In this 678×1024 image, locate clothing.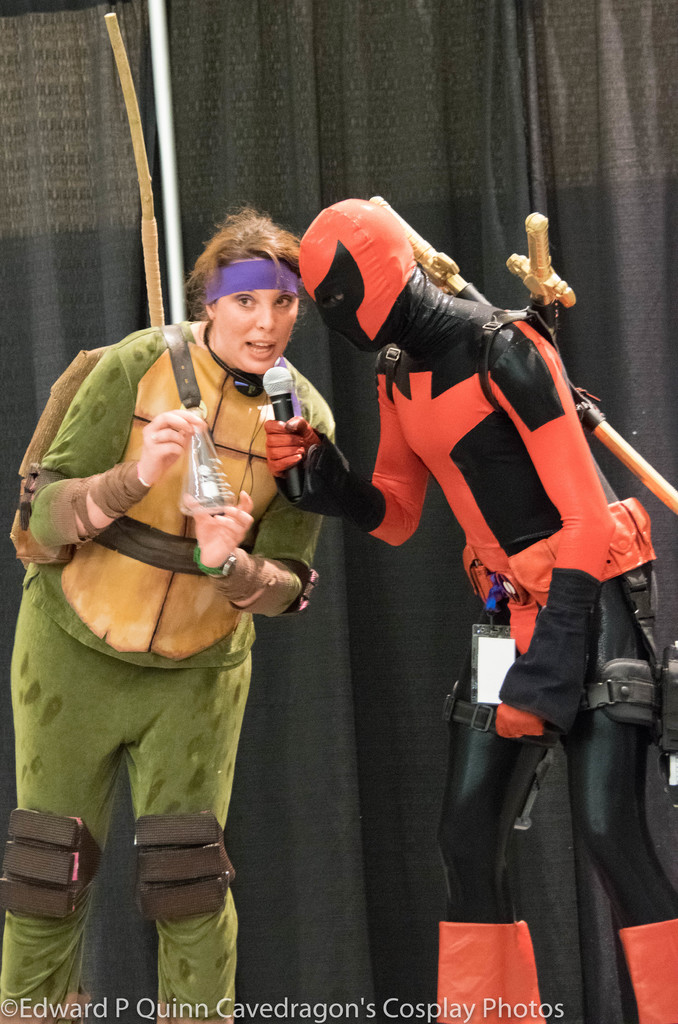
Bounding box: (297, 195, 428, 365).
